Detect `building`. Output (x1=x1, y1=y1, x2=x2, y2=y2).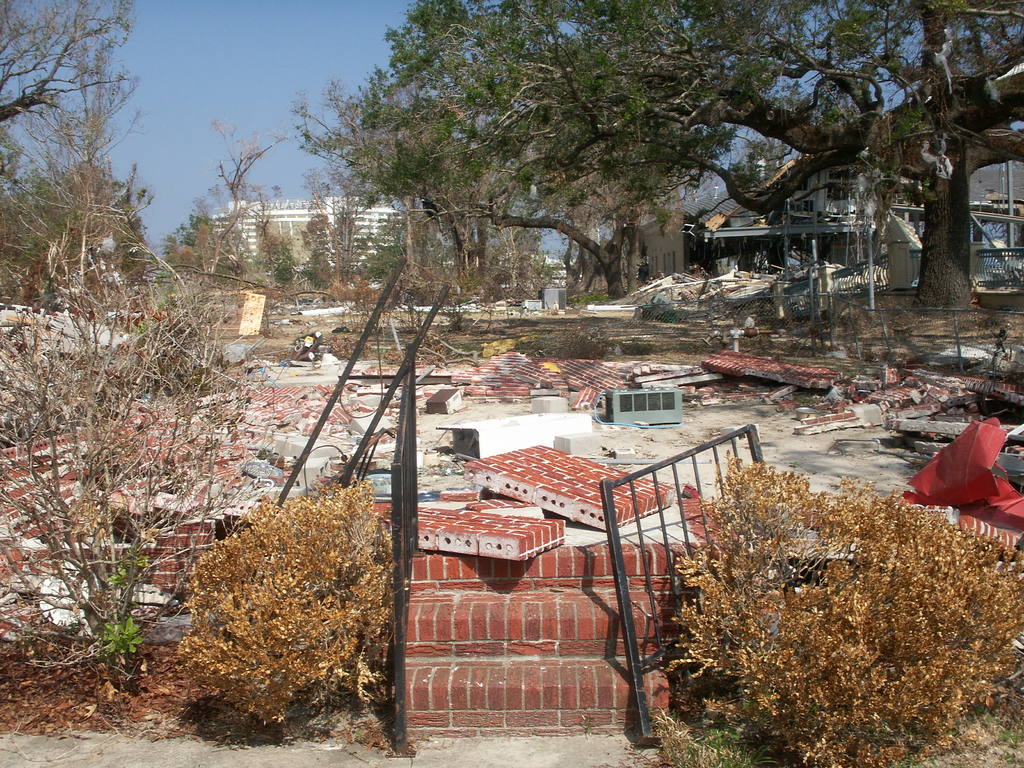
(x1=205, y1=197, x2=398, y2=289).
